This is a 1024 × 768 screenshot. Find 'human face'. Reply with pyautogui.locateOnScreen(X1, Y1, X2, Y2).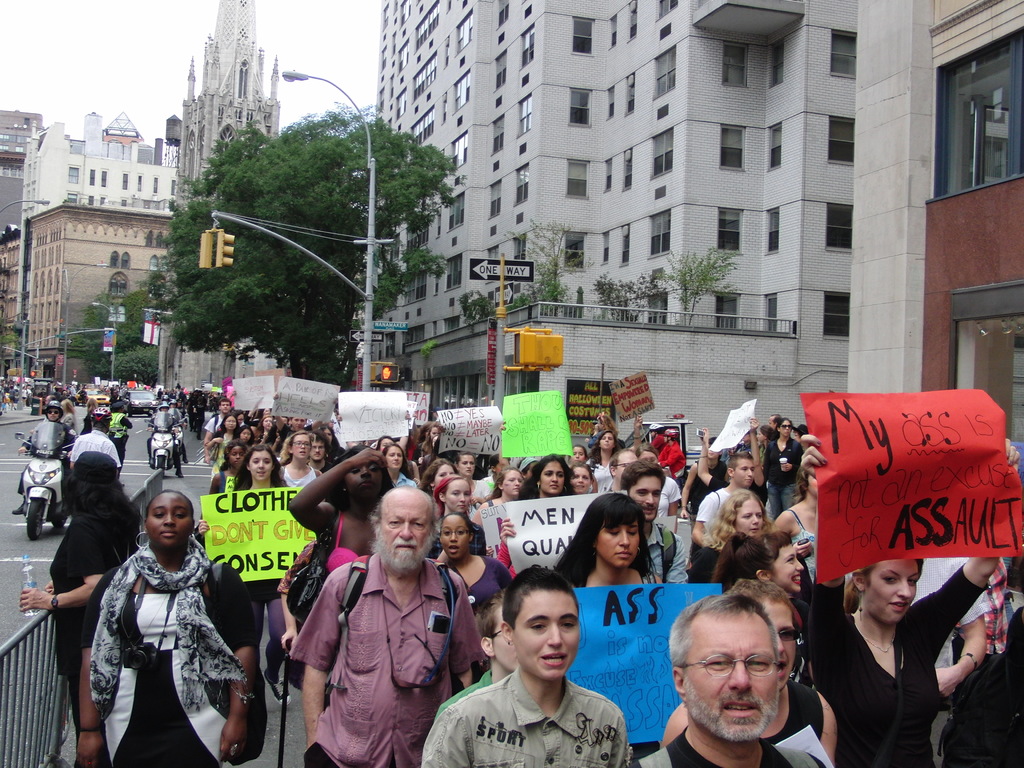
pyautogui.locateOnScreen(542, 463, 564, 491).
